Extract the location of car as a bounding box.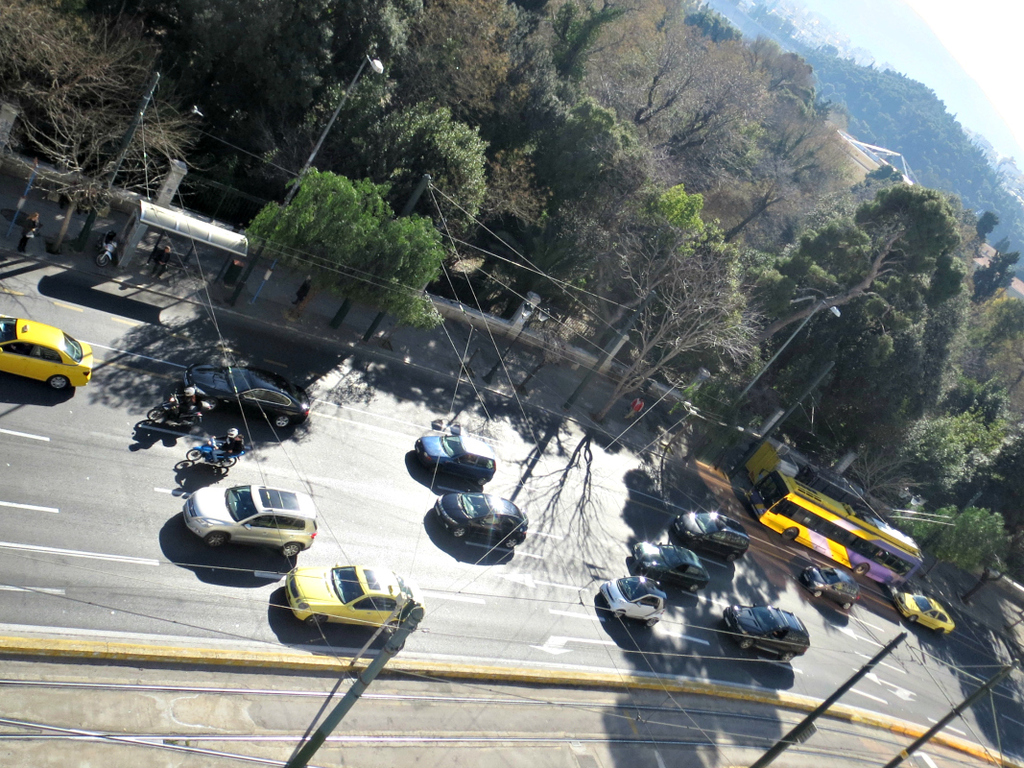
x1=180 y1=361 x2=319 y2=430.
